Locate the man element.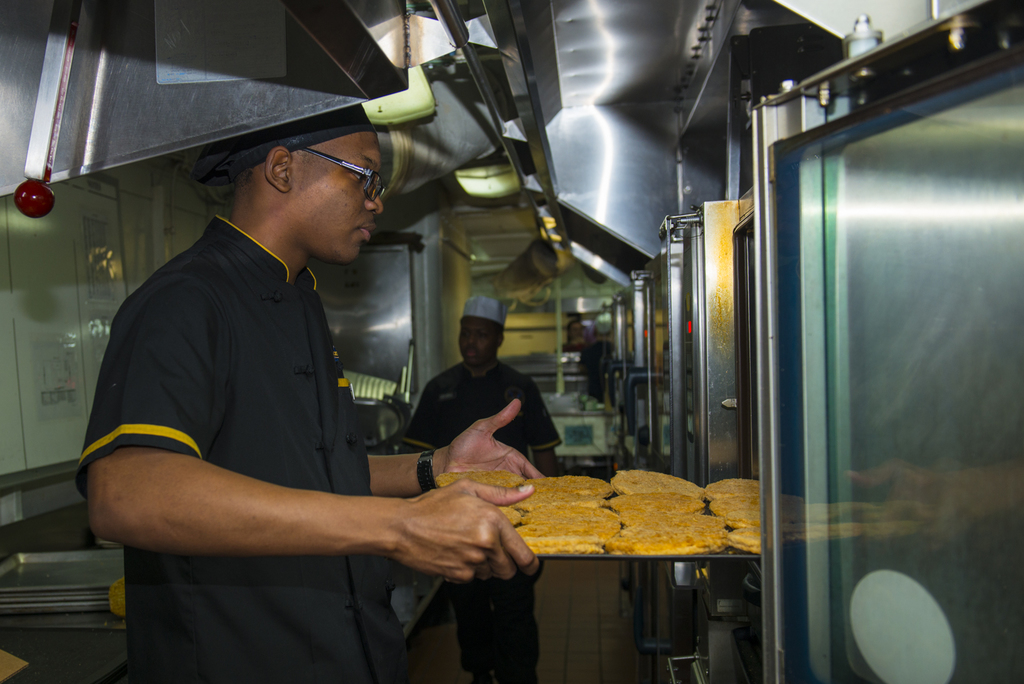
Element bbox: locate(394, 295, 566, 683).
